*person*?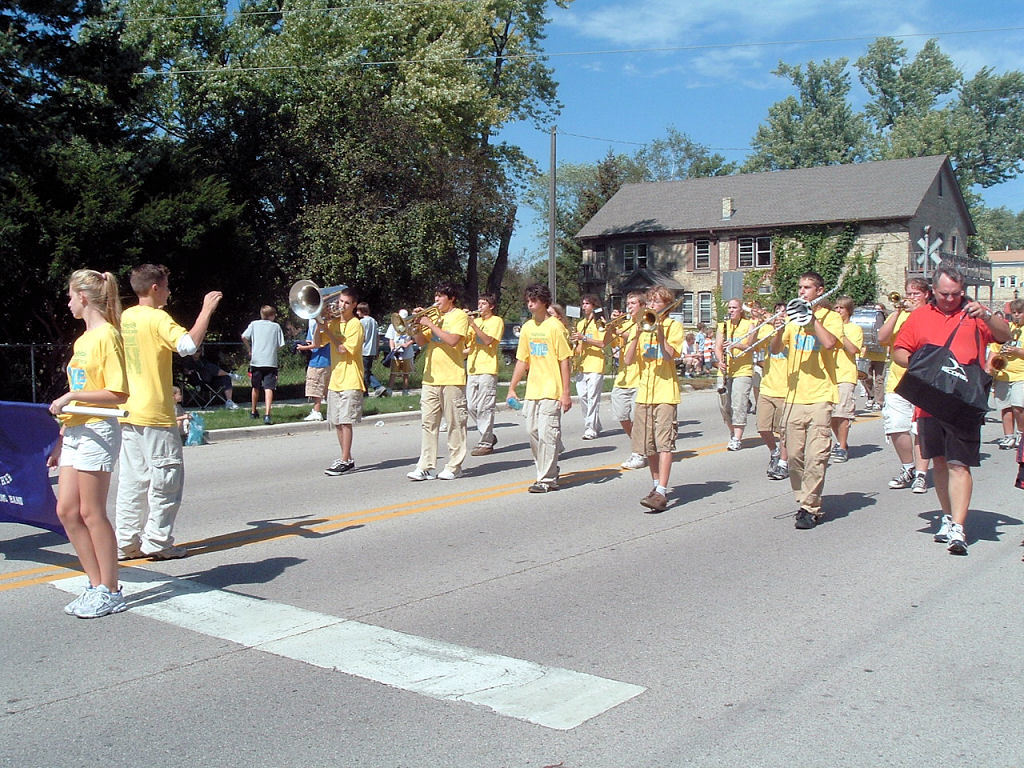
locate(466, 296, 504, 459)
